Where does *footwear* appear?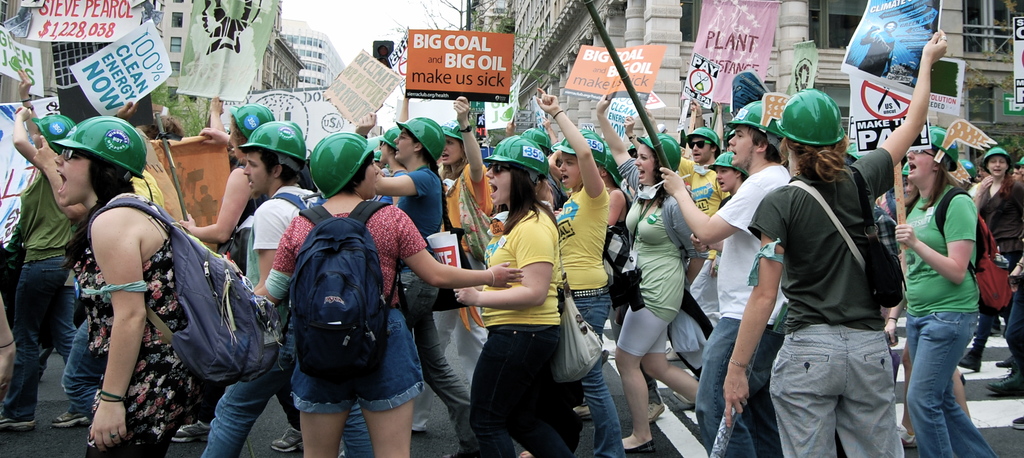
Appears at x1=671, y1=391, x2=700, y2=407.
